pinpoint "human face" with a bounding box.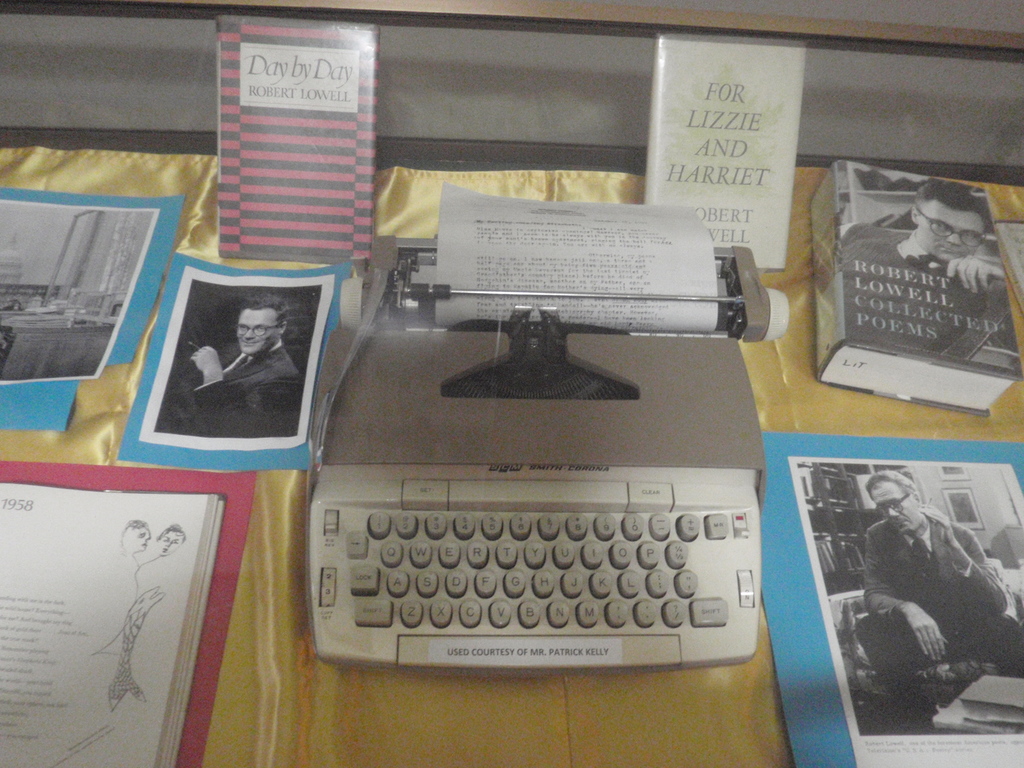
[left=866, top=480, right=923, bottom=532].
